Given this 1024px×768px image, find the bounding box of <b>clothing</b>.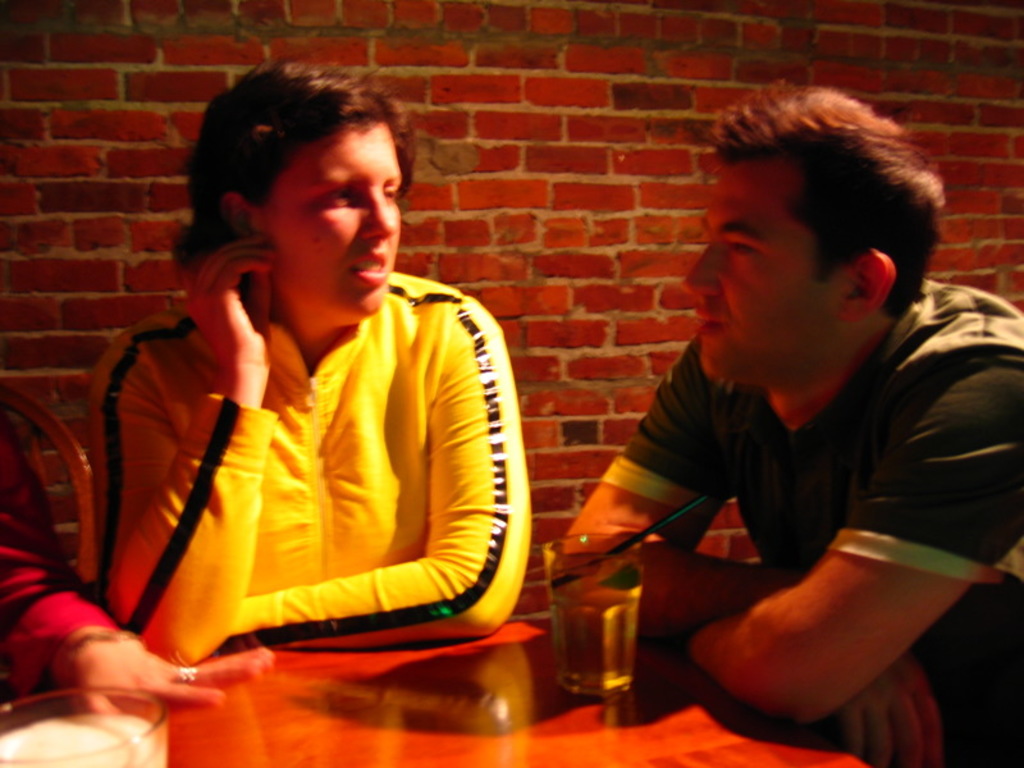
[595,278,1023,767].
